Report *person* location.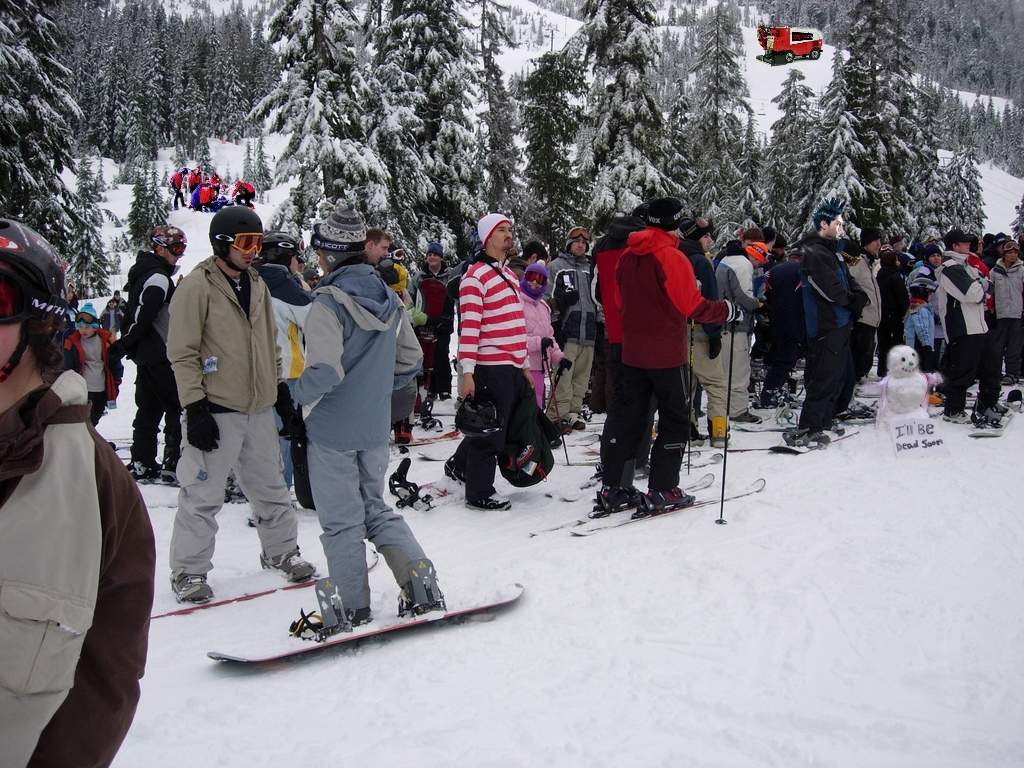
Report: box=[848, 235, 892, 383].
